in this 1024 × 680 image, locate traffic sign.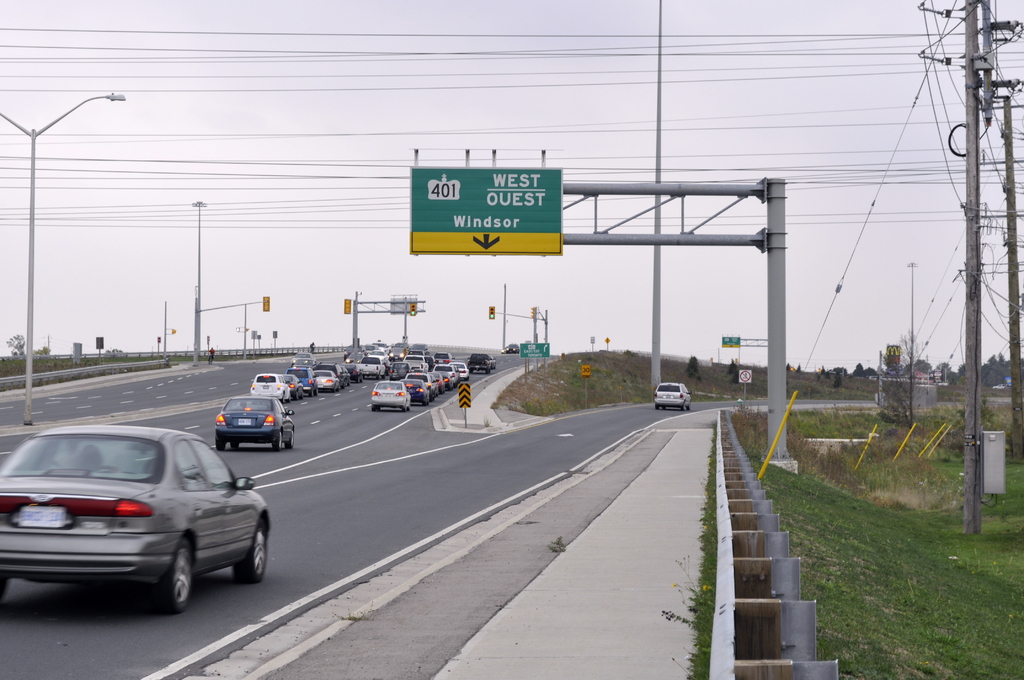
Bounding box: (488, 303, 494, 319).
